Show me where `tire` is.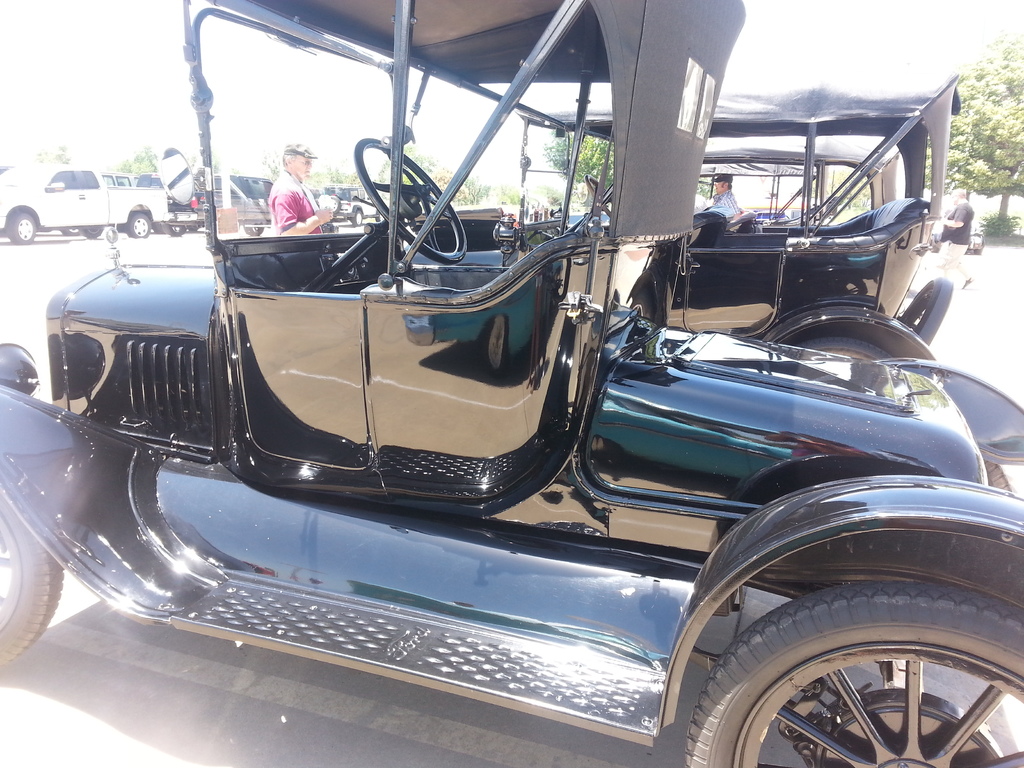
`tire` is at {"x1": 0, "y1": 490, "x2": 62, "y2": 667}.
